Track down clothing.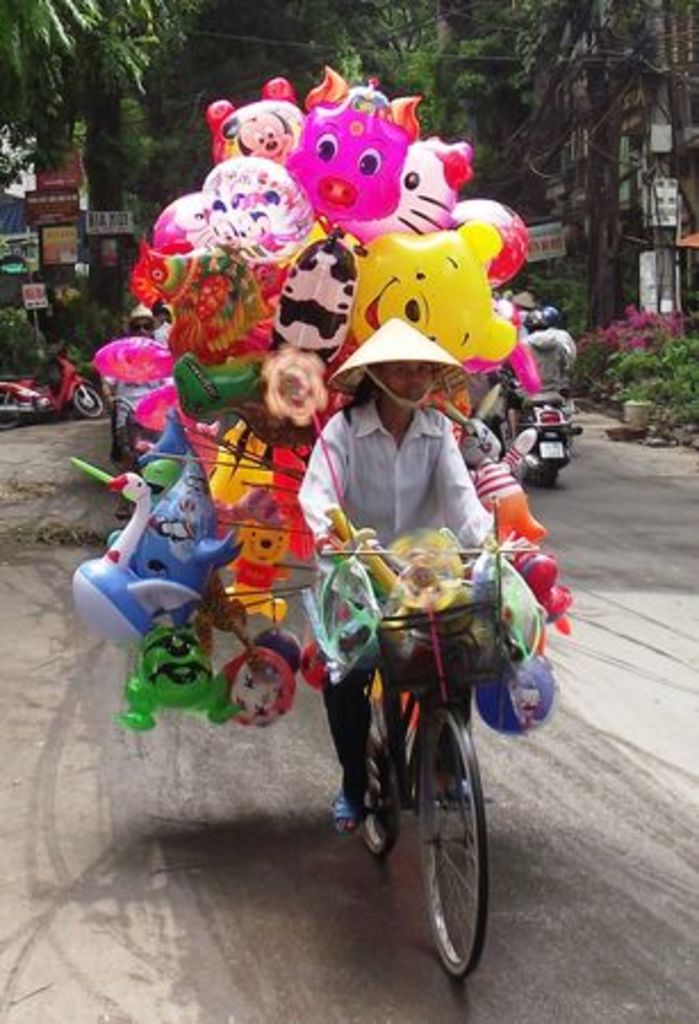
Tracked to 107/373/166/453.
